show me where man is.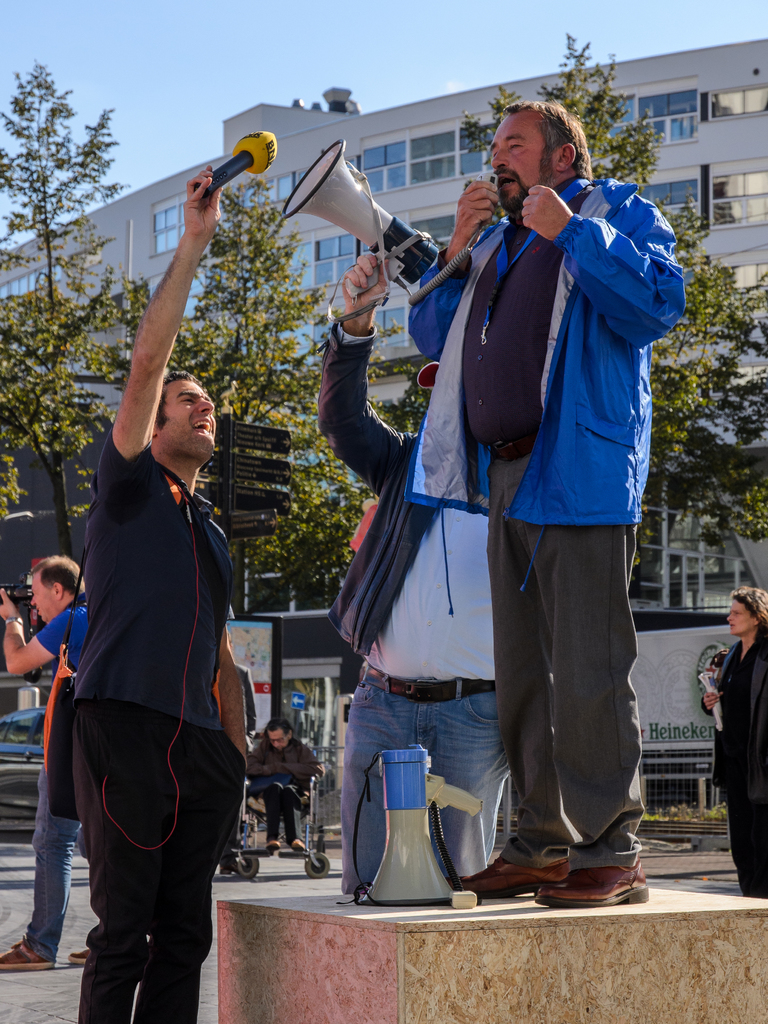
man is at bbox(0, 555, 93, 966).
